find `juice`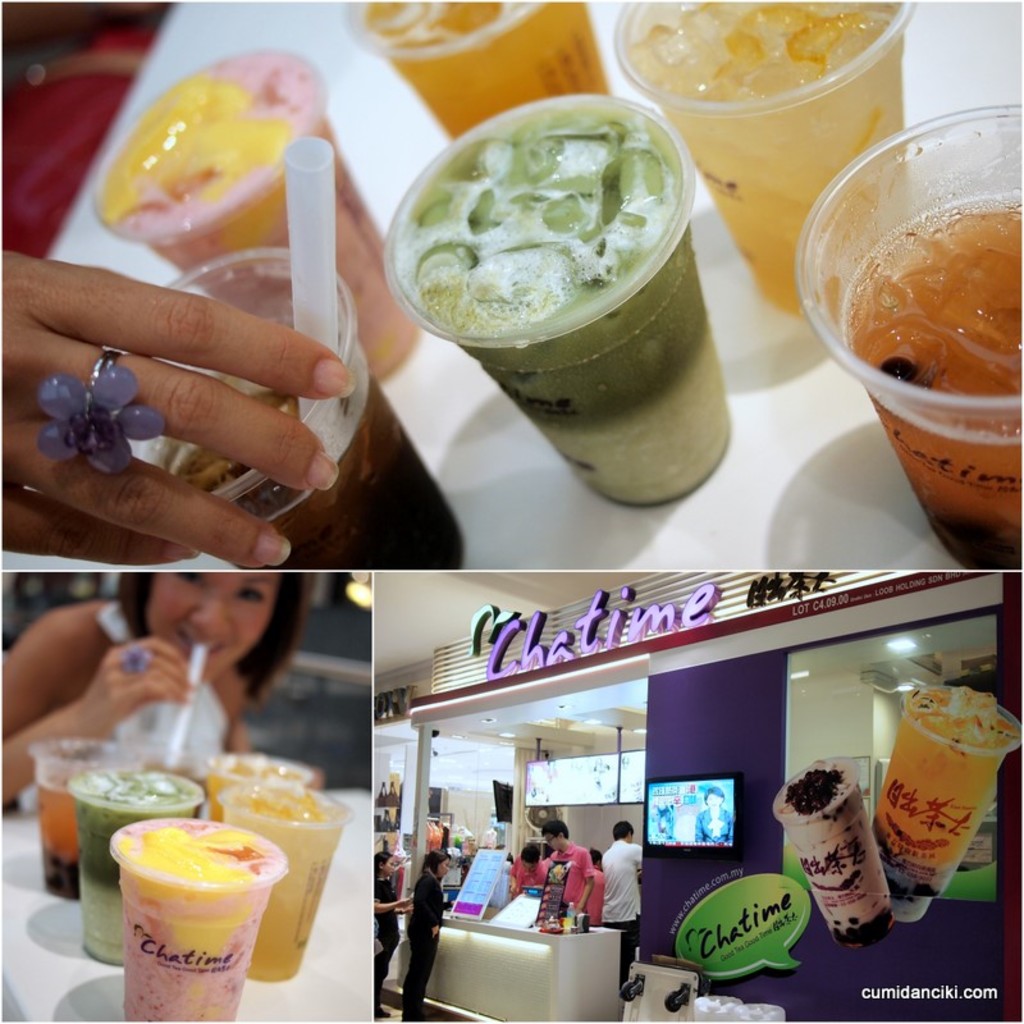
box(847, 189, 1023, 572)
